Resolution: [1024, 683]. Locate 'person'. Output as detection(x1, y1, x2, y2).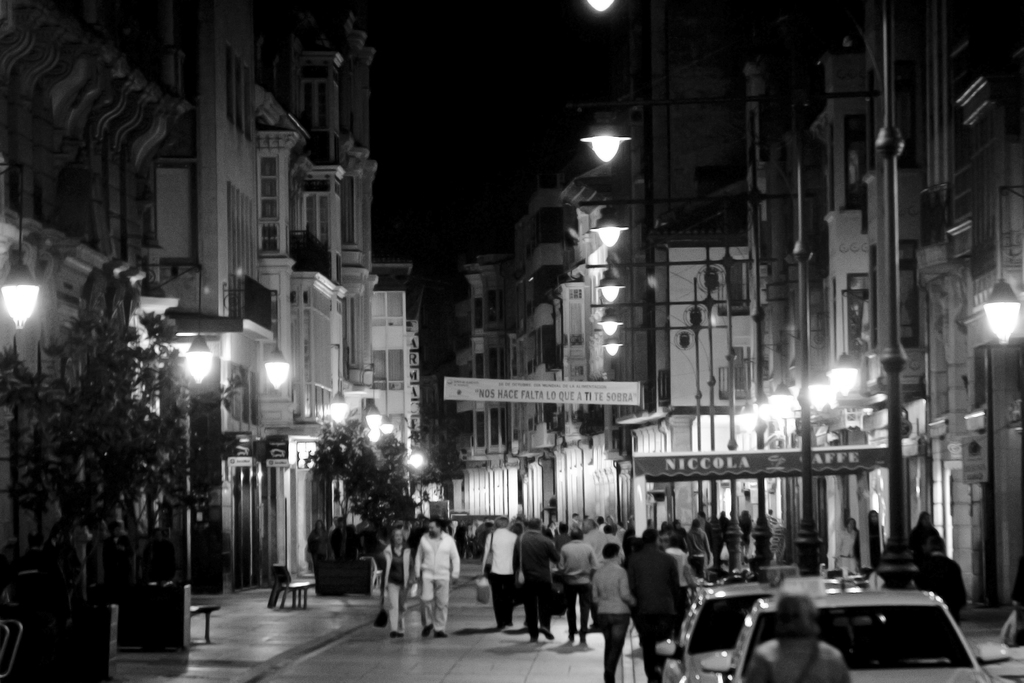
detection(689, 518, 709, 577).
